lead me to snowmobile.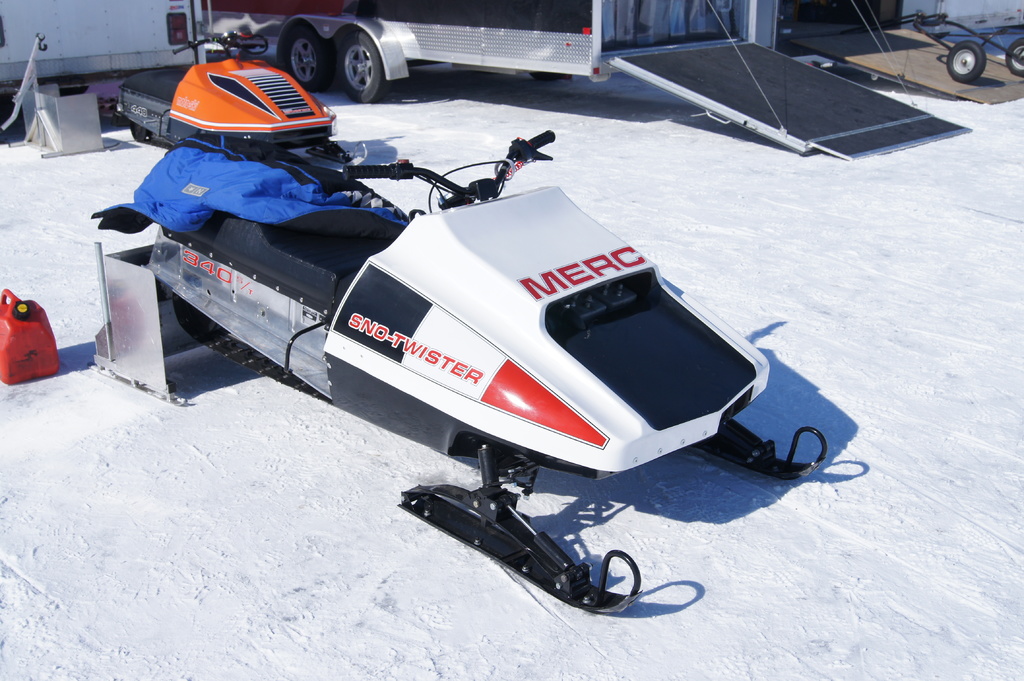
Lead to x1=115, y1=31, x2=367, y2=161.
